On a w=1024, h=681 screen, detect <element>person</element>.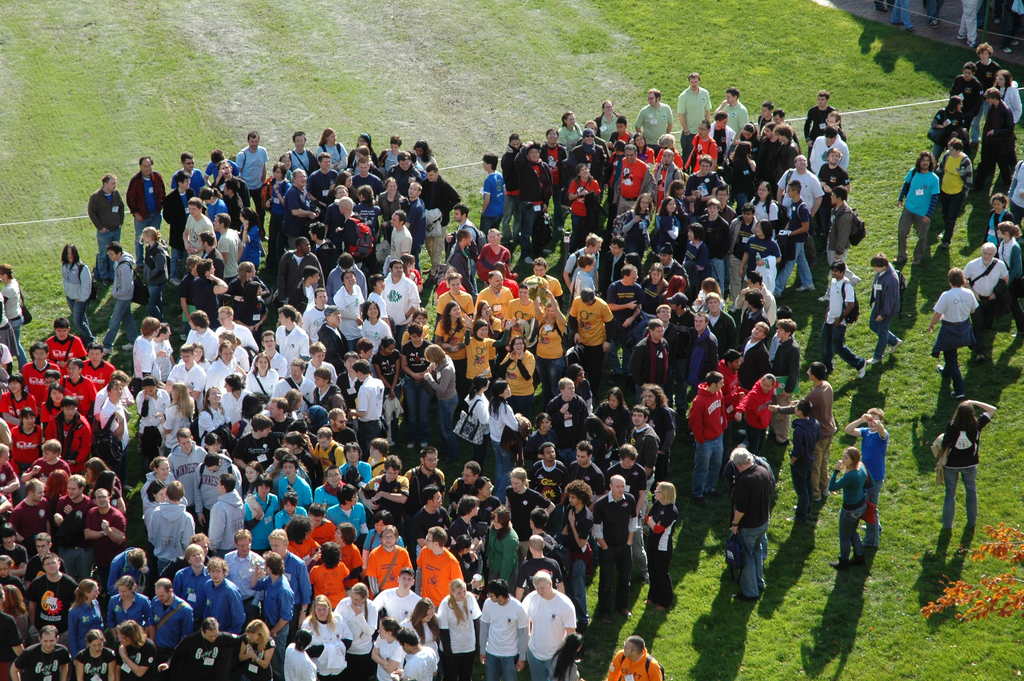
[left=220, top=373, right=255, bottom=425].
